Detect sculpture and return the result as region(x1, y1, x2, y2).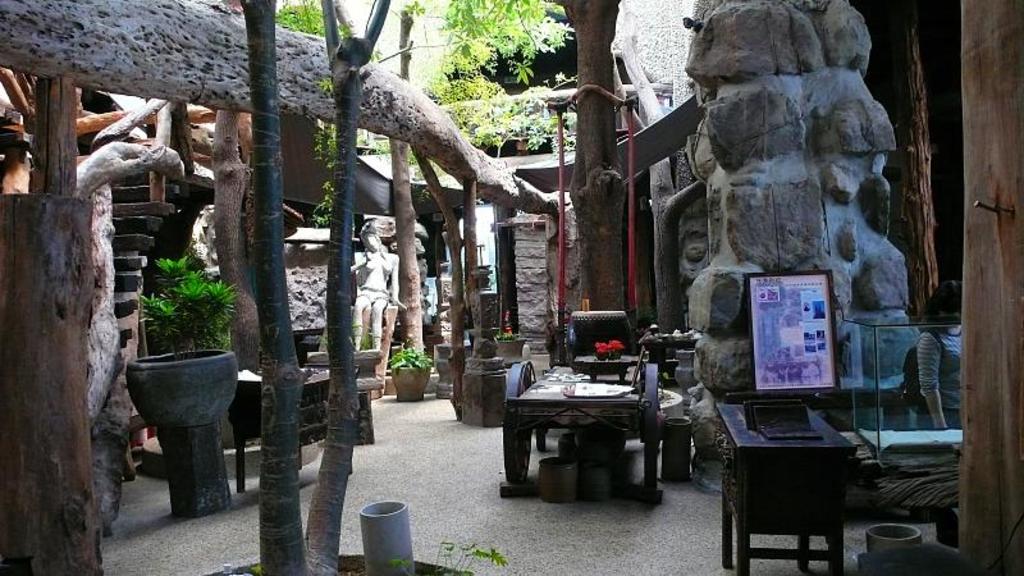
region(343, 219, 403, 353).
